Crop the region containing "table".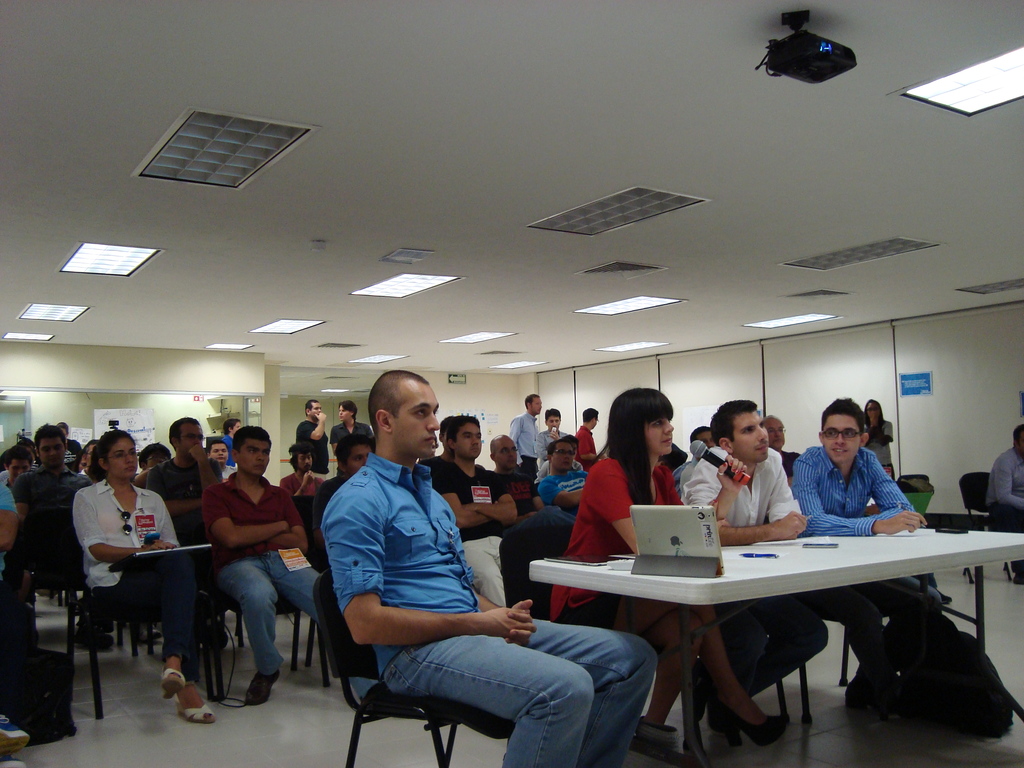
Crop region: (left=500, top=533, right=1003, bottom=747).
